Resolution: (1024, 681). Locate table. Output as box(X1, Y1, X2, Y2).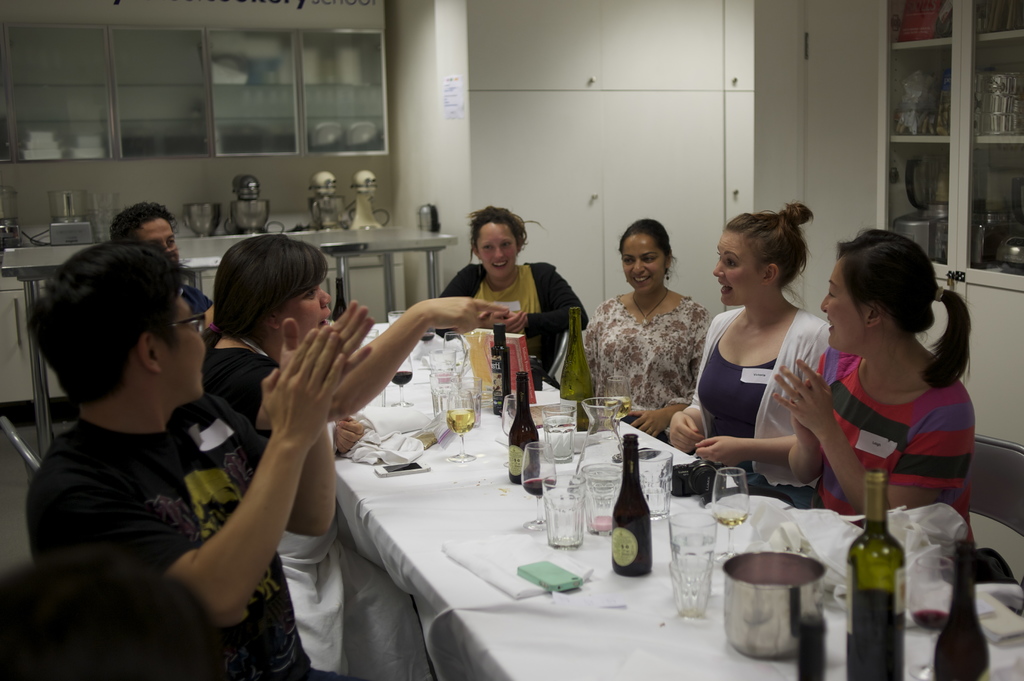
box(337, 320, 1023, 680).
